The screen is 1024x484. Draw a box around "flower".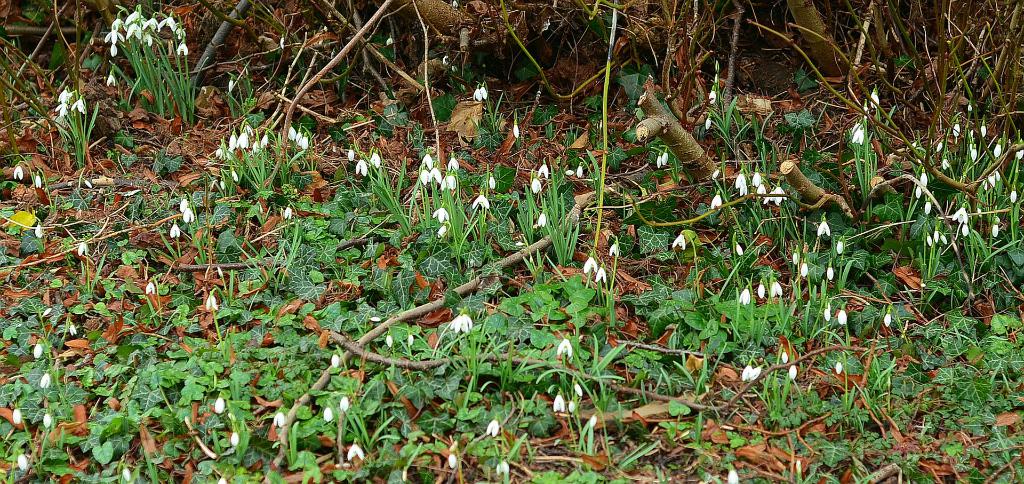
<box>330,353,337,369</box>.
